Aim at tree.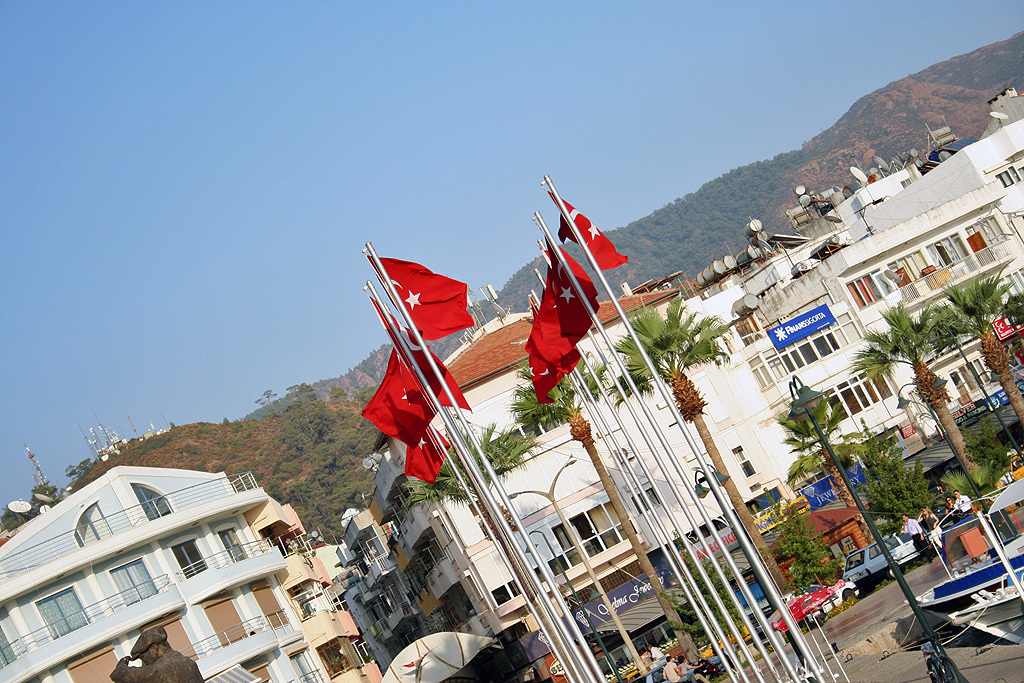
Aimed at x1=605, y1=294, x2=796, y2=604.
